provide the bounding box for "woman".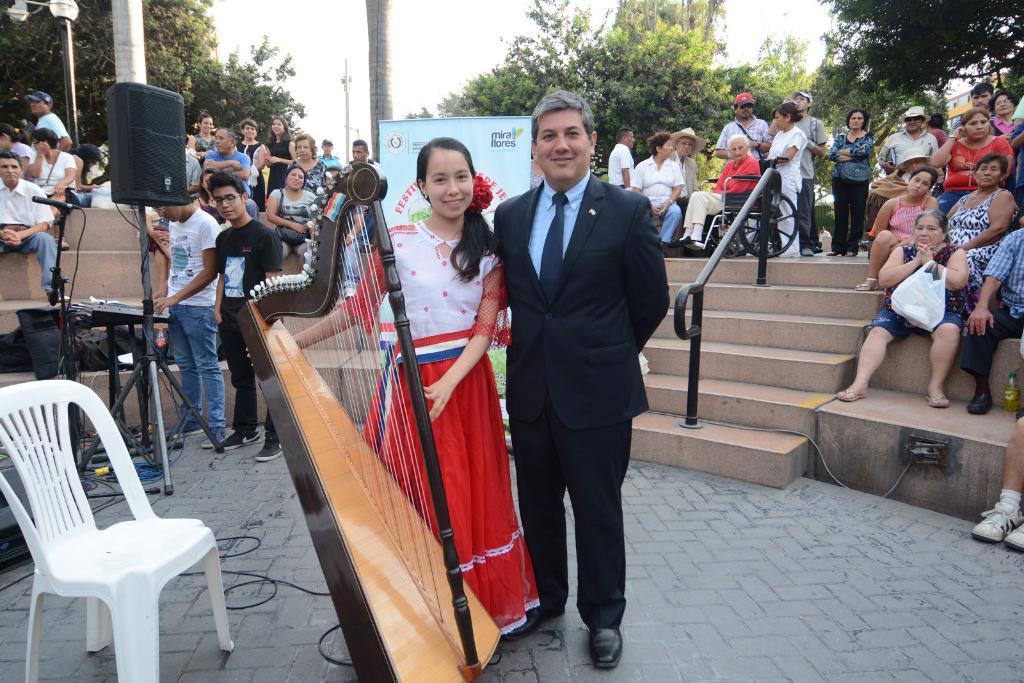
<box>243,134,544,641</box>.
